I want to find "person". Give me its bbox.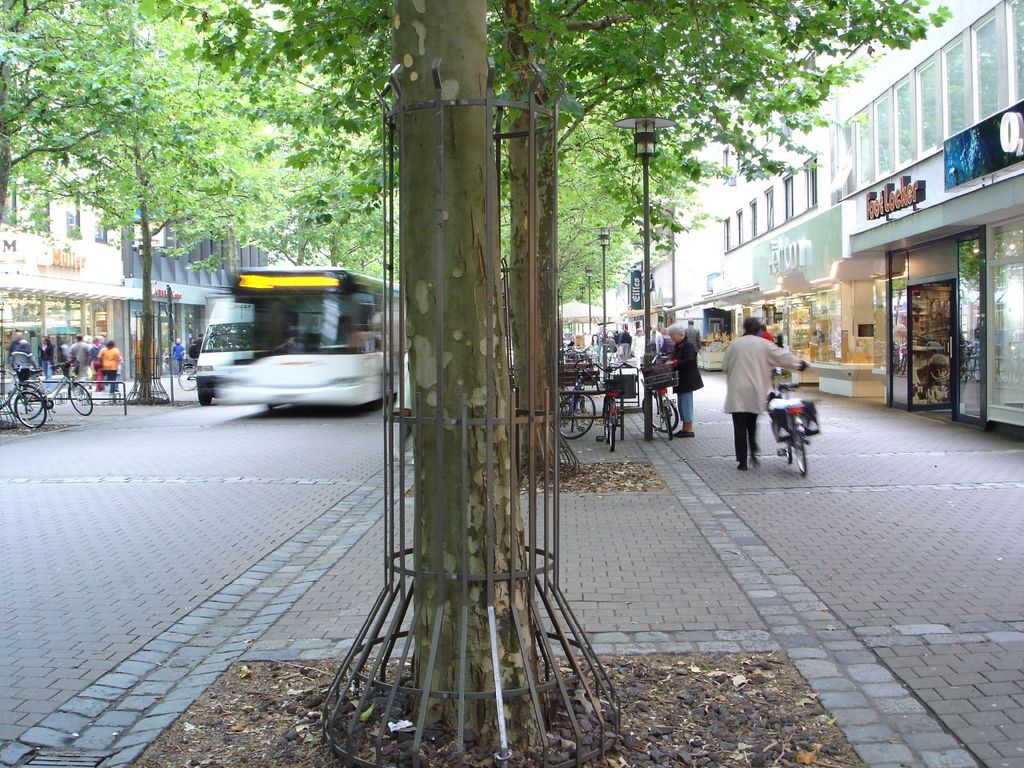
box=[592, 334, 598, 349].
